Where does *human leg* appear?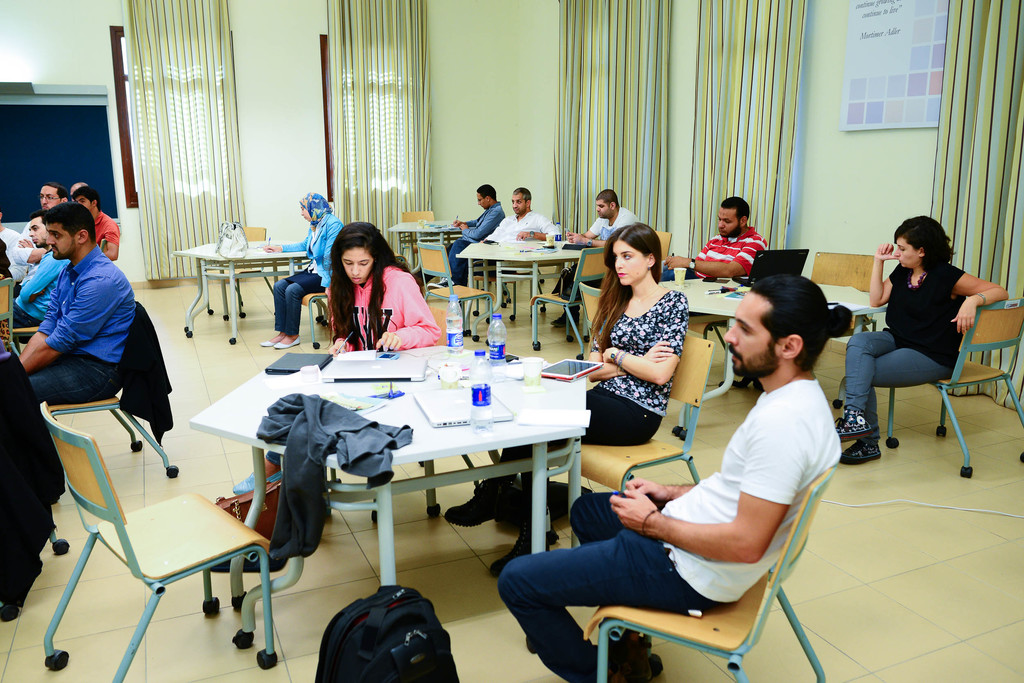
Appears at detection(271, 280, 319, 349).
